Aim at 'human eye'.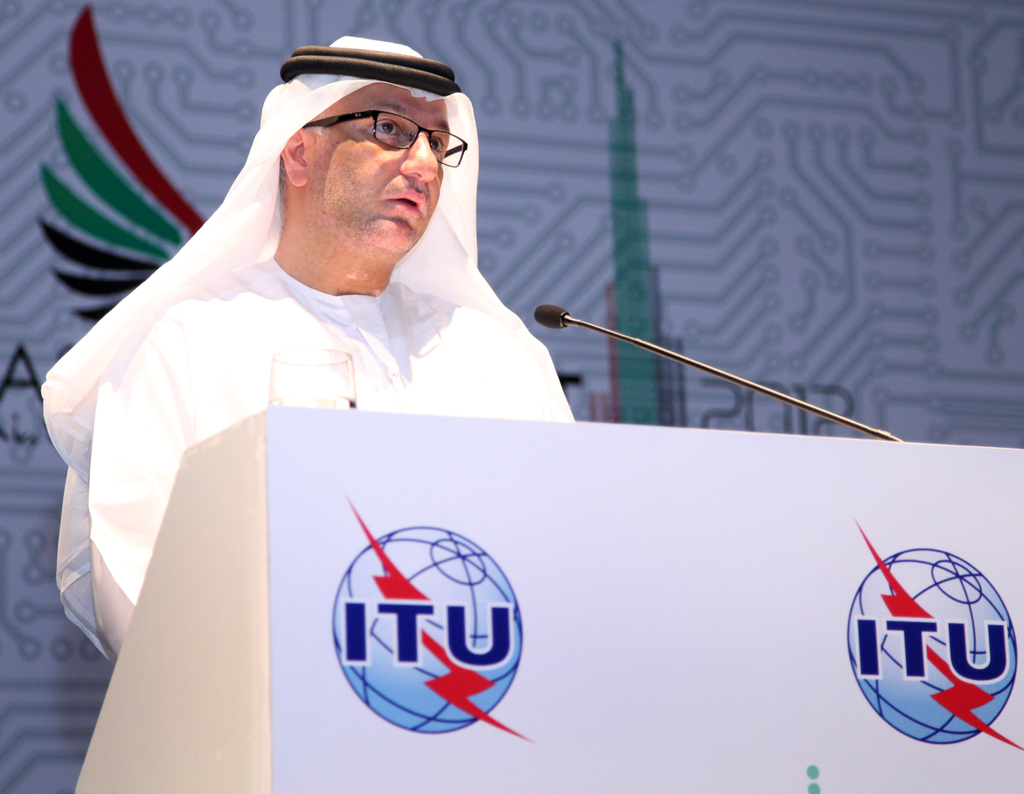
Aimed at 367 118 401 138.
